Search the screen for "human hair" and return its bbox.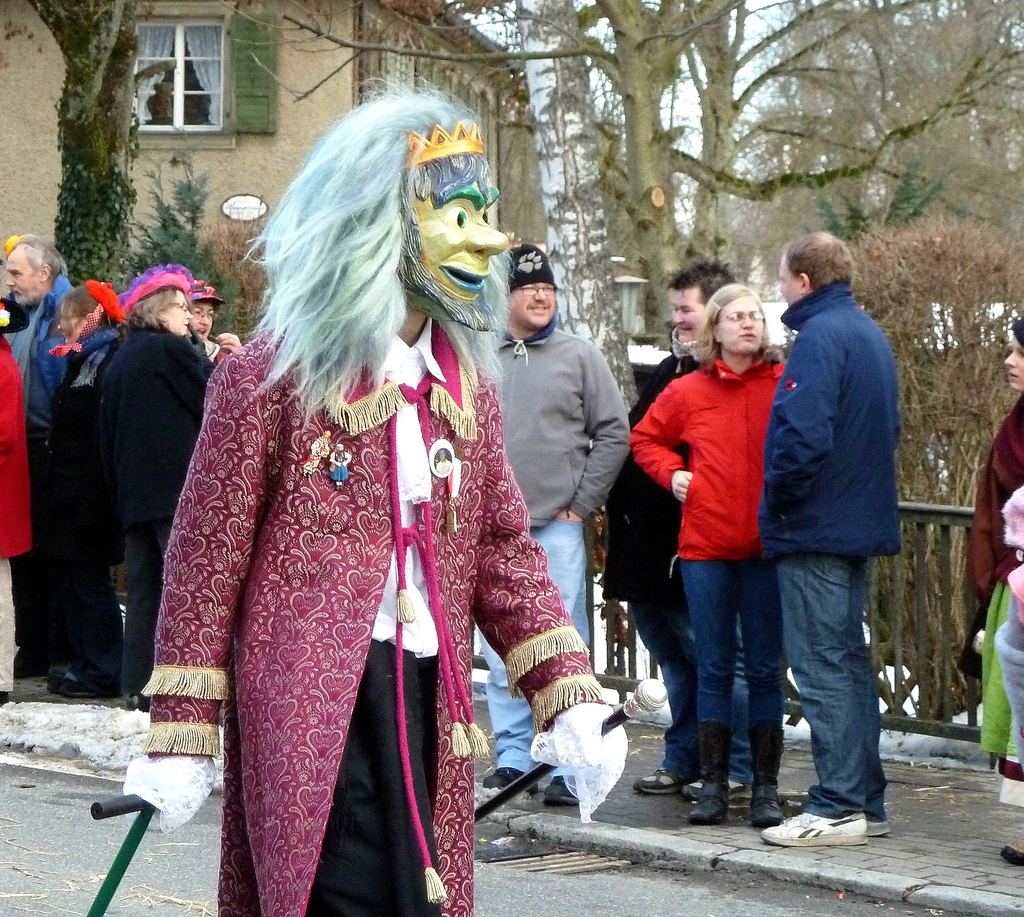
Found: detection(692, 283, 771, 371).
